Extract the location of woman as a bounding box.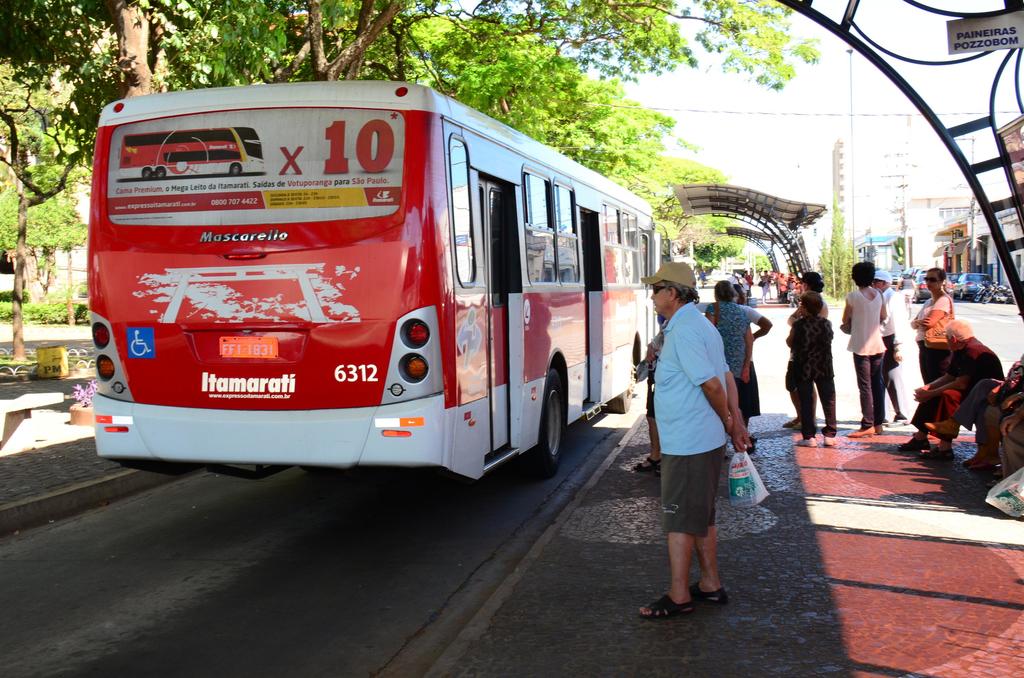
<bbox>840, 261, 888, 435</bbox>.
